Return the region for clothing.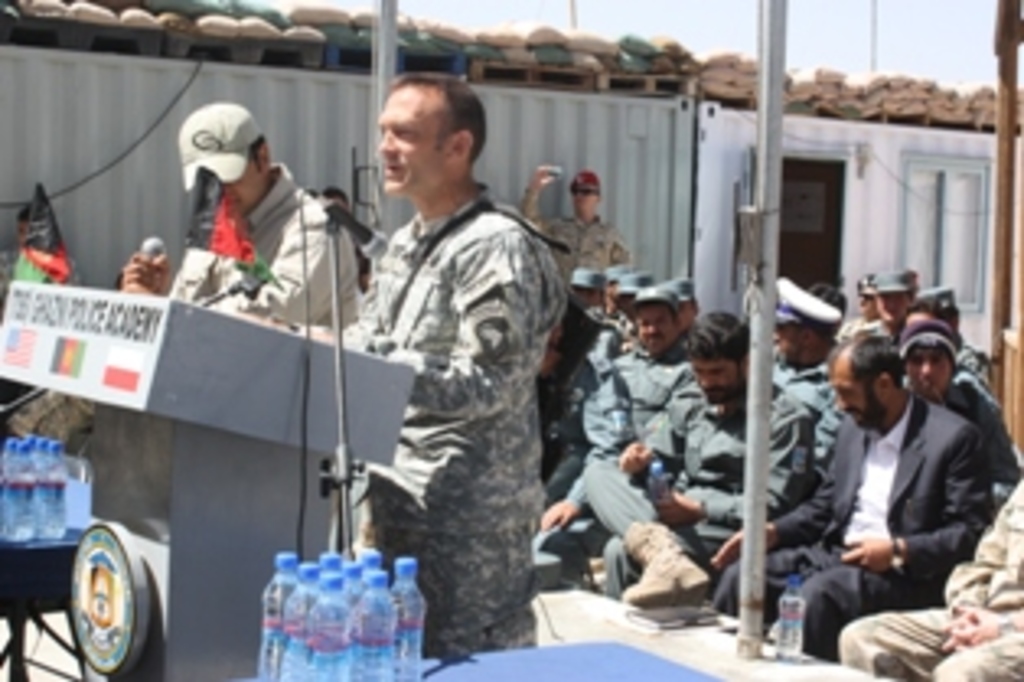
(x1=646, y1=369, x2=822, y2=571).
